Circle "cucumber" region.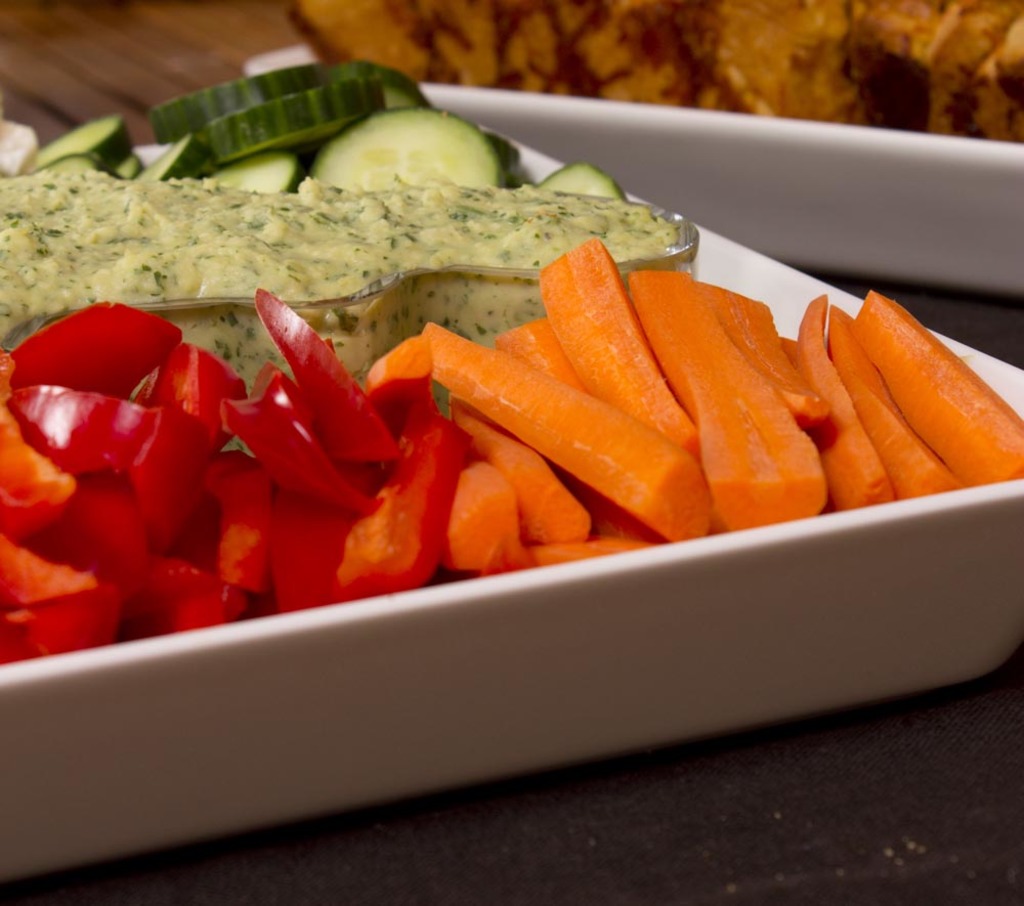
Region: (305,103,510,196).
